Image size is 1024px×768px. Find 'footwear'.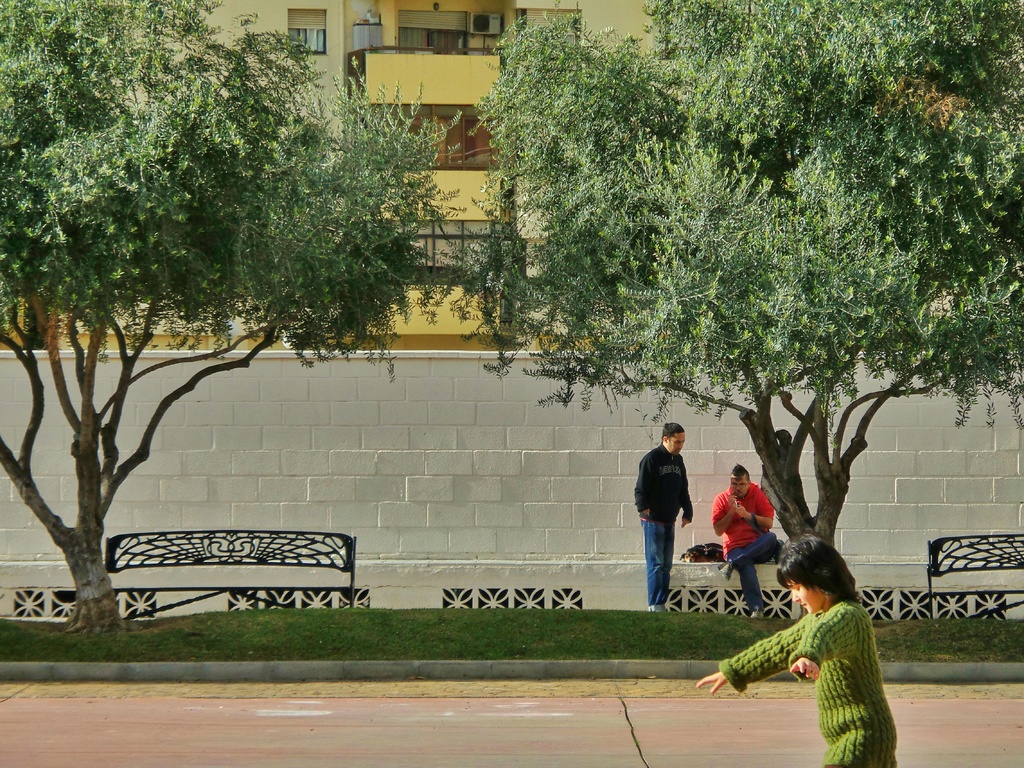
x1=751 y1=610 x2=768 y2=621.
